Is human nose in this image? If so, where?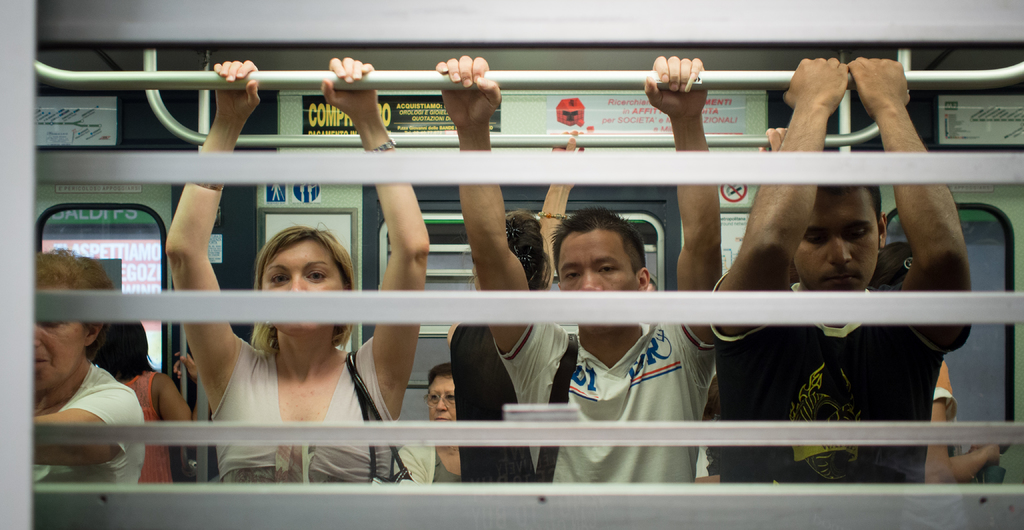
Yes, at 433, 395, 449, 412.
